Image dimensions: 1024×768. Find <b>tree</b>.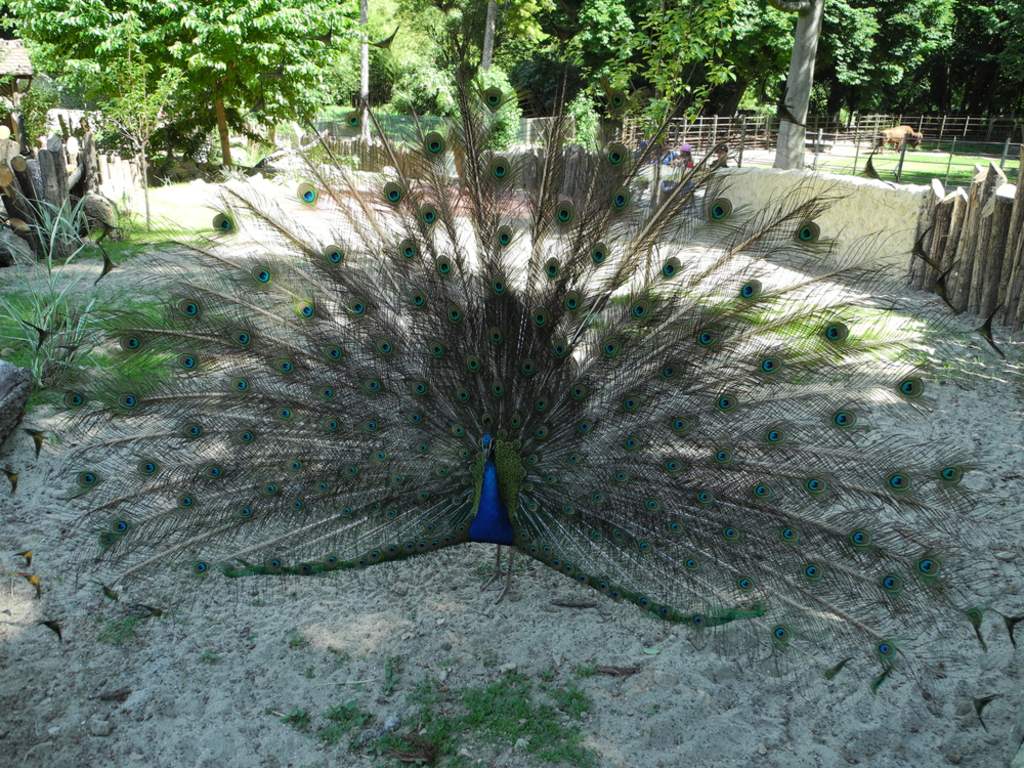
select_region(0, 2, 354, 170).
